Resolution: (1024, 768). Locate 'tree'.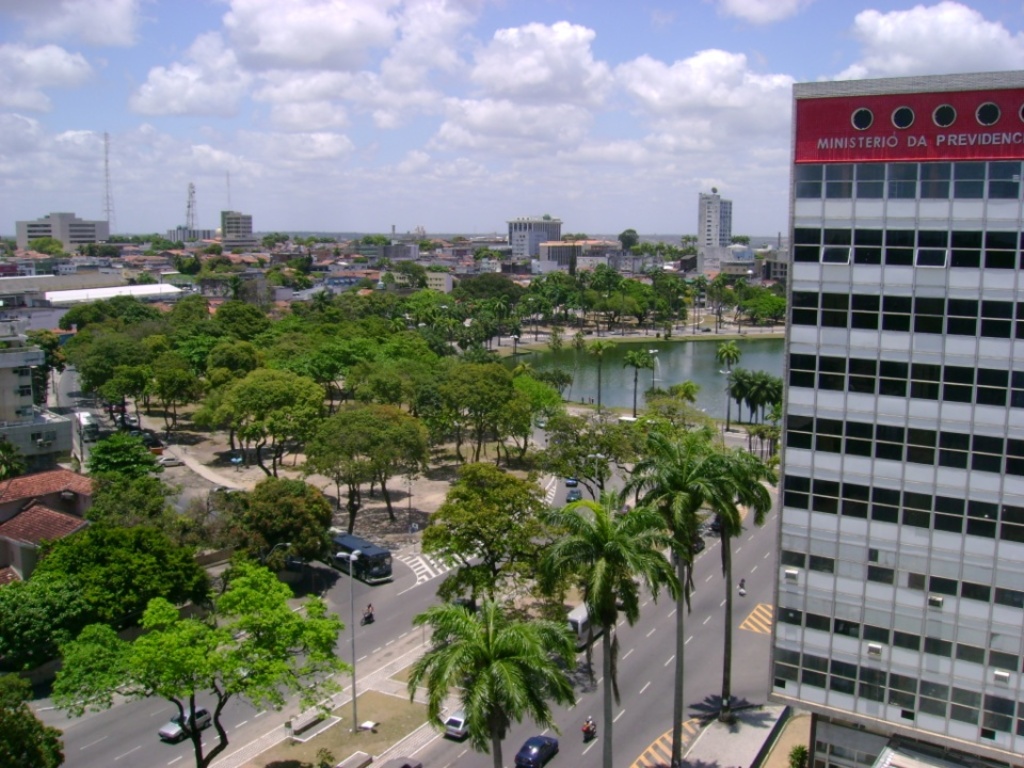
(x1=437, y1=363, x2=509, y2=465).
